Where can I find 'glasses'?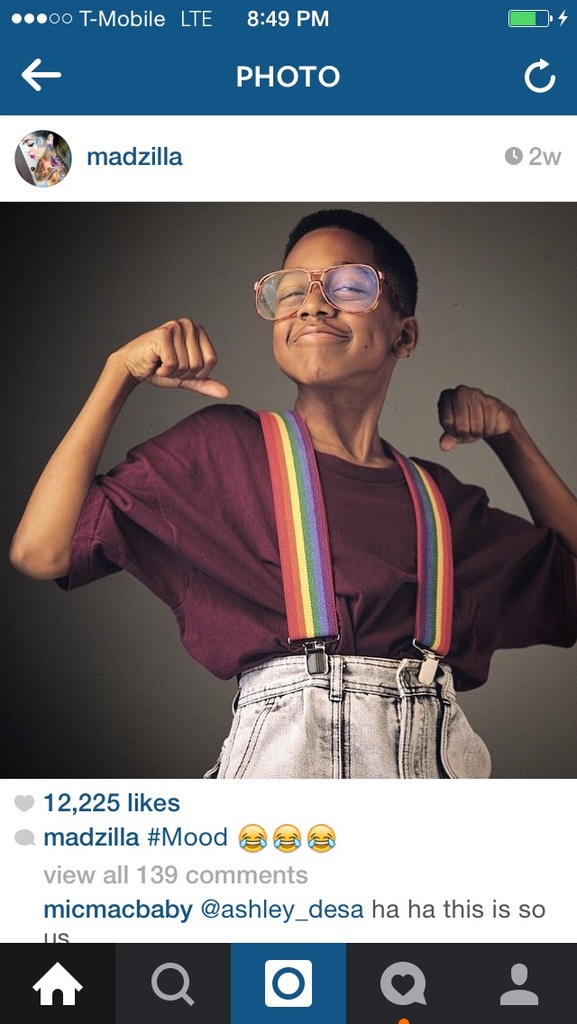
You can find it at region(254, 257, 404, 319).
